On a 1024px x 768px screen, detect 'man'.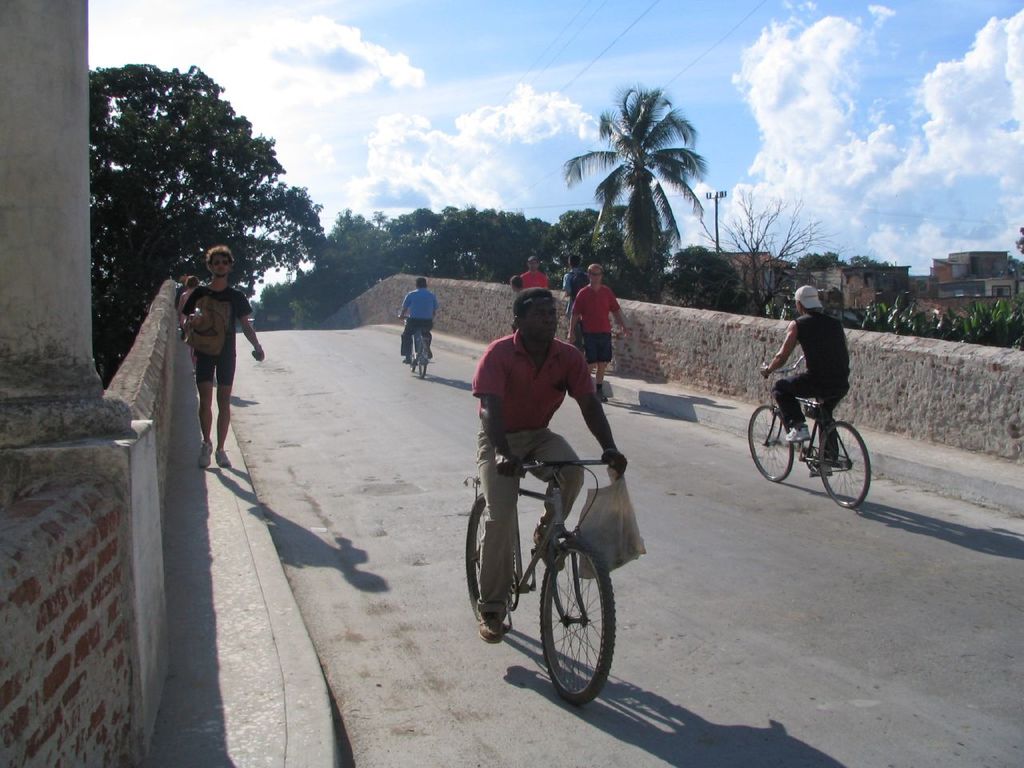
[506,246,557,289].
